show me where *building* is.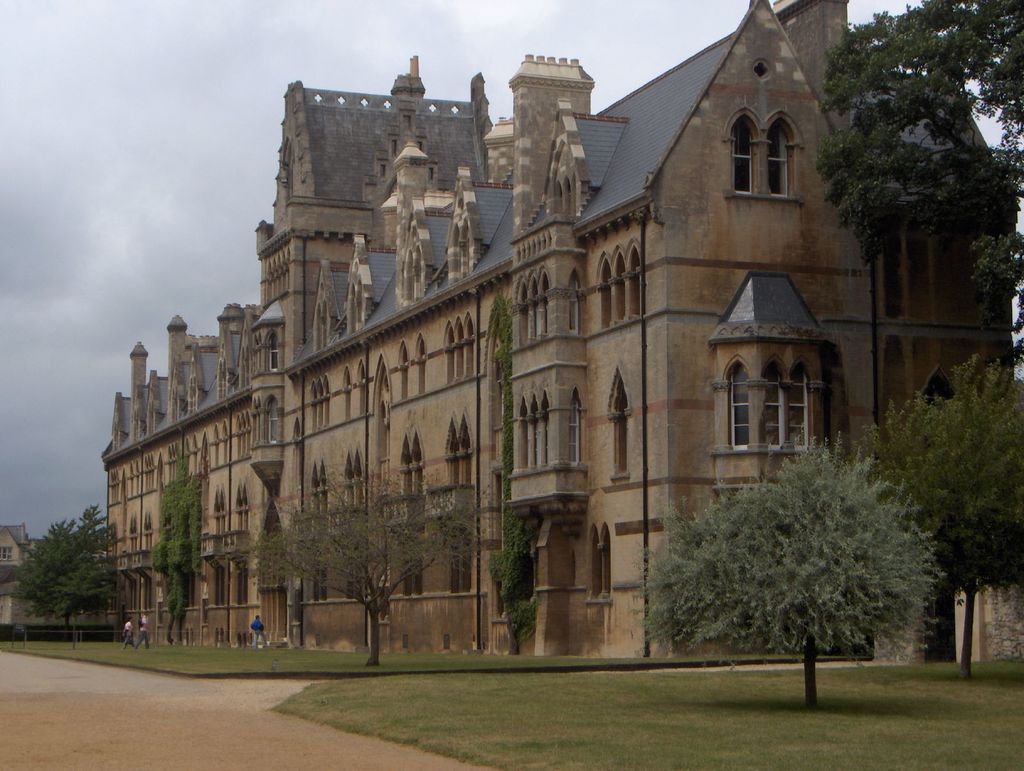
*building* is at {"left": 99, "top": 0, "right": 1013, "bottom": 658}.
